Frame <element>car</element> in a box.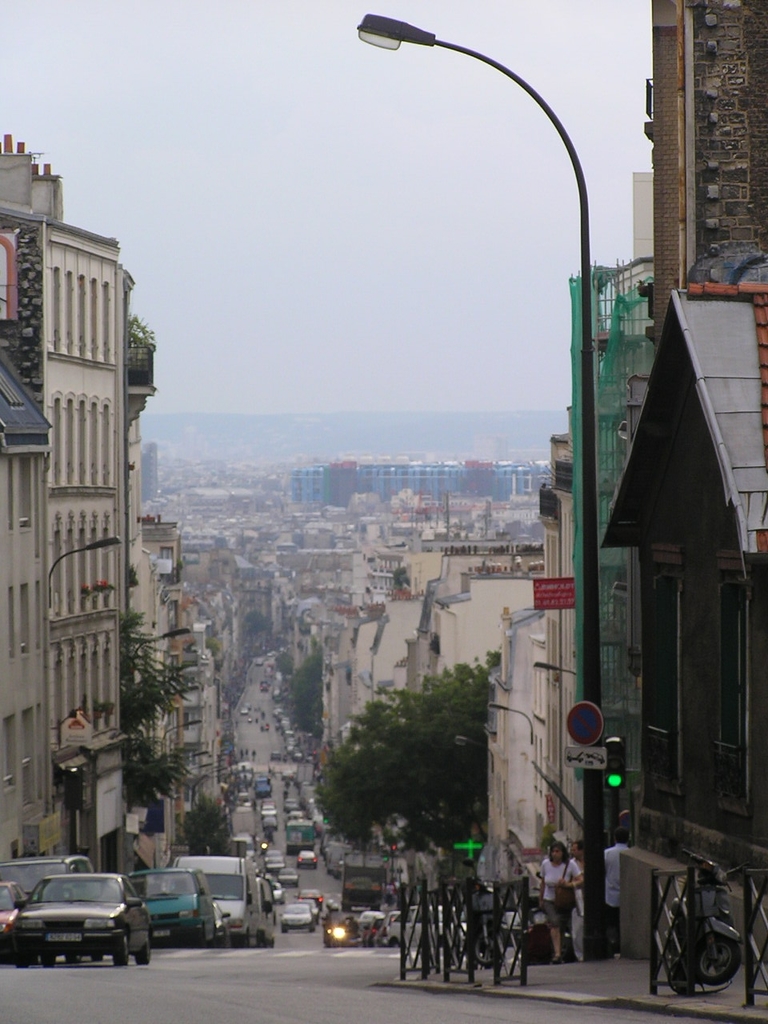
254 658 264 670.
